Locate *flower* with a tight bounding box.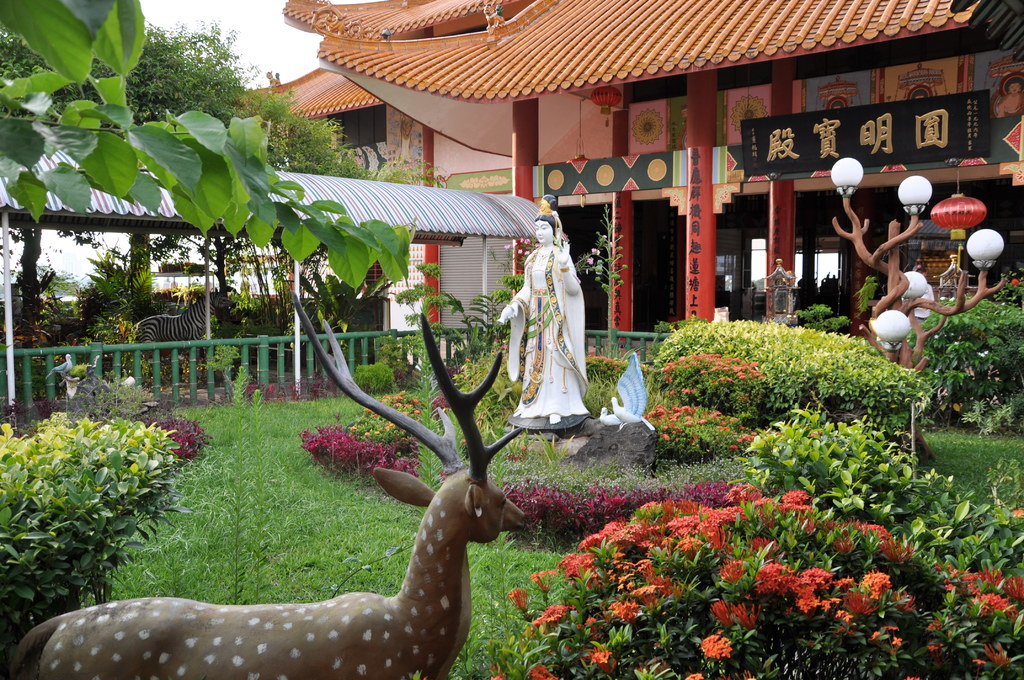
bbox=[933, 330, 940, 337].
